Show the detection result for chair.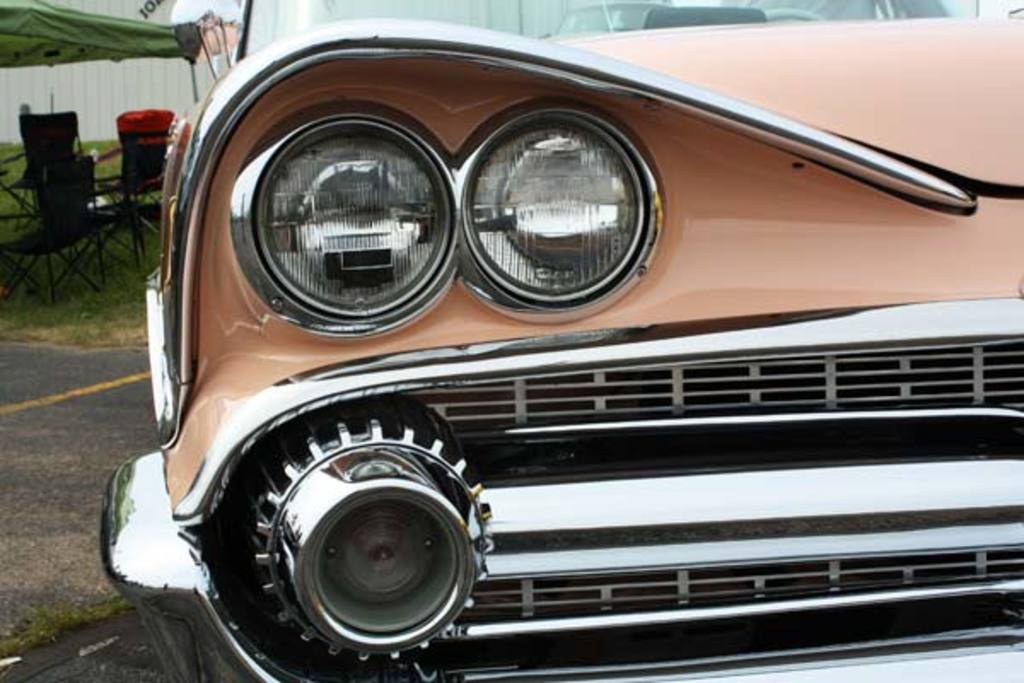
<bbox>0, 111, 82, 229</bbox>.
